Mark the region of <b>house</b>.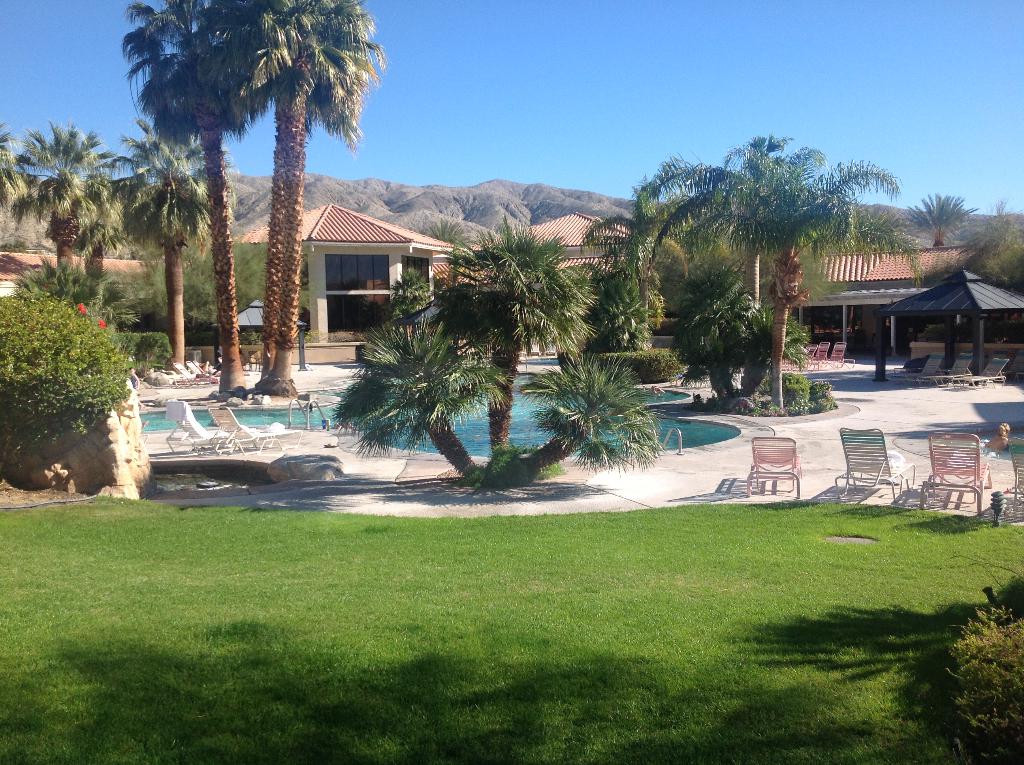
Region: [left=218, top=203, right=461, bottom=366].
